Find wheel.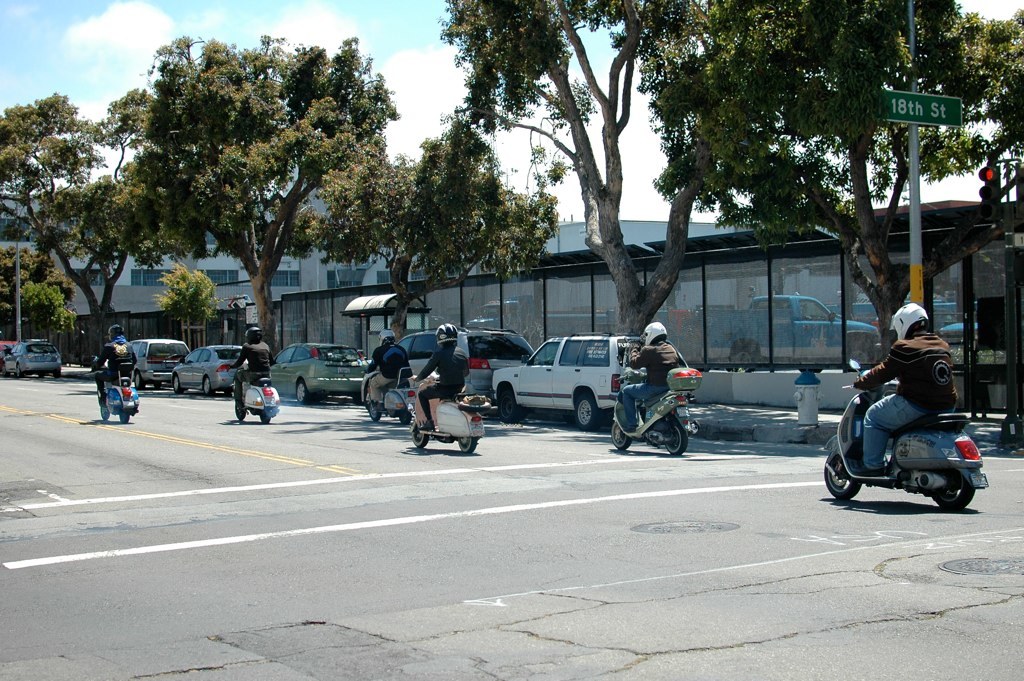
{"left": 0, "top": 361, "right": 7, "bottom": 377}.
